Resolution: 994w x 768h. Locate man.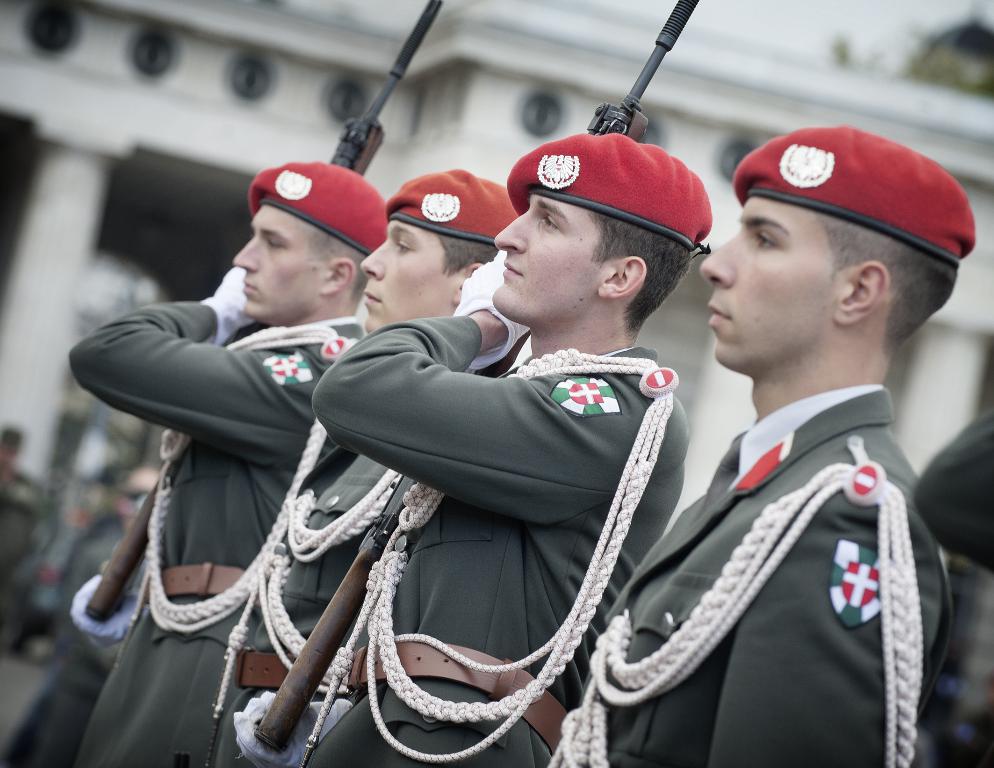
{"left": 309, "top": 129, "right": 713, "bottom": 767}.
